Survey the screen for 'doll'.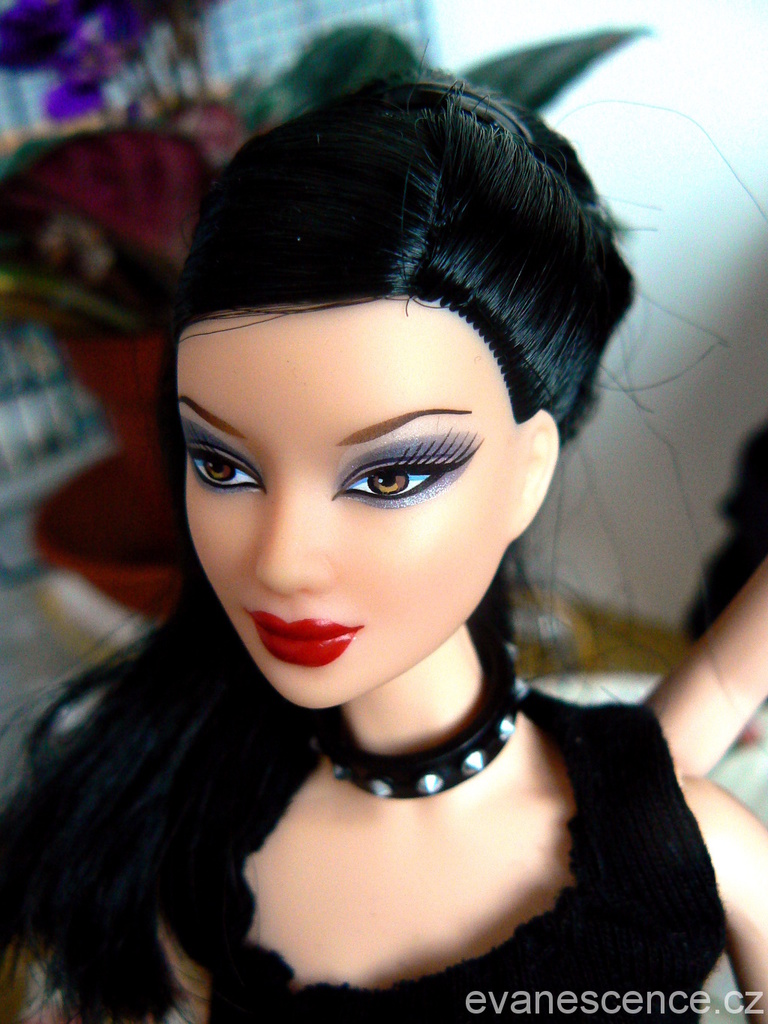
Survey found: [left=50, top=24, right=722, bottom=1023].
